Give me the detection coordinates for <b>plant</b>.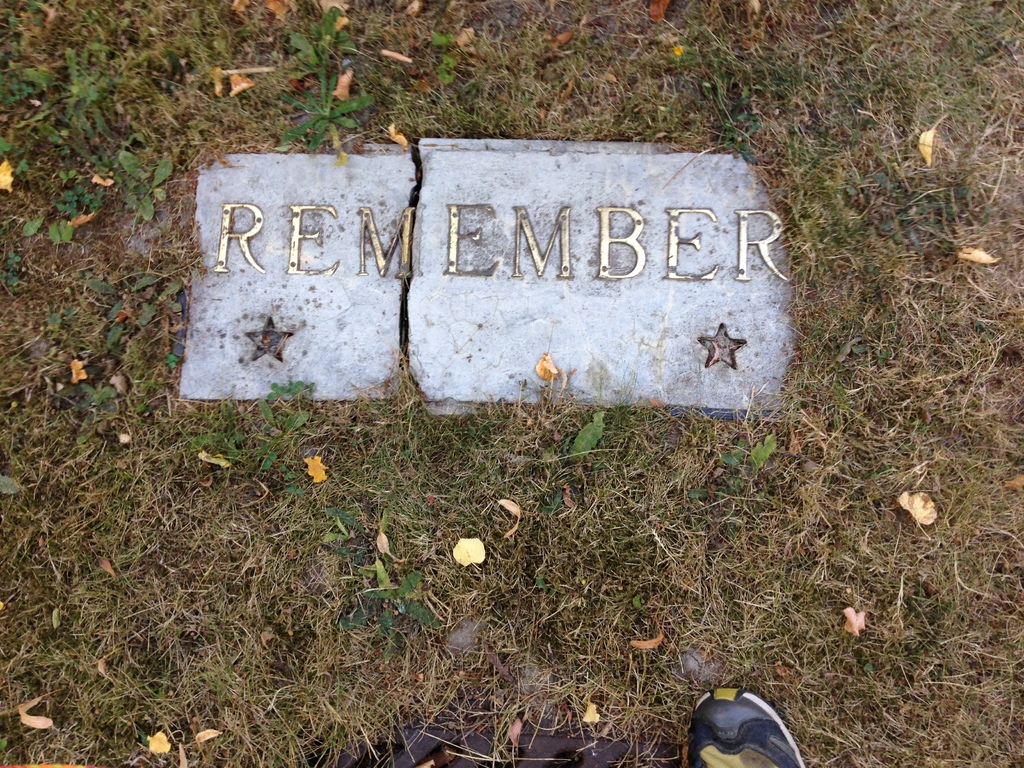
bbox=(109, 140, 186, 225).
